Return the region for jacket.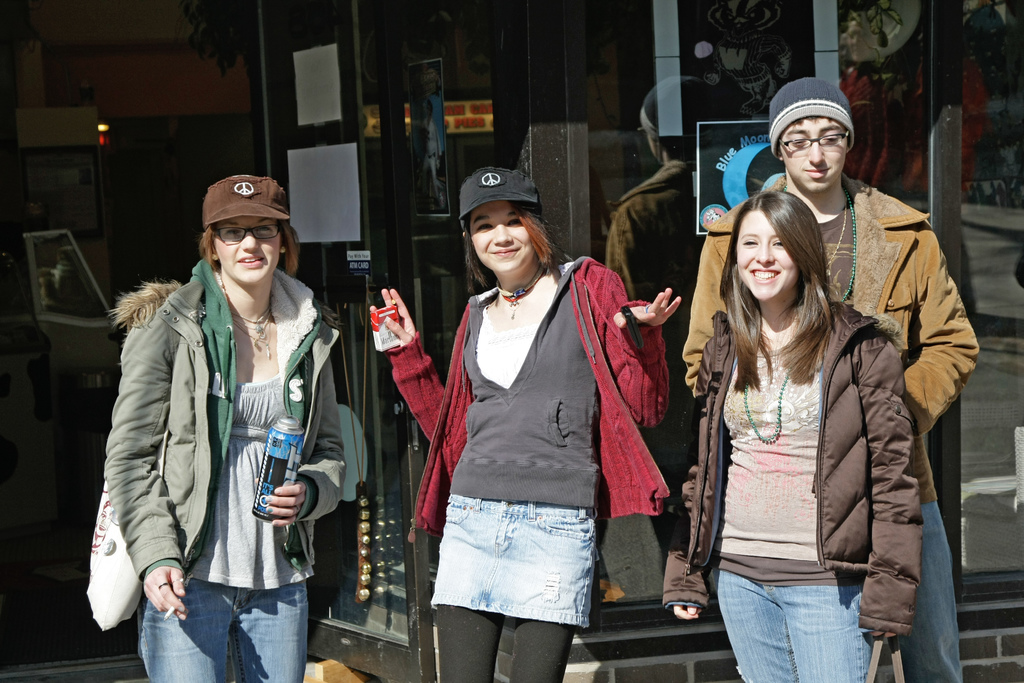
656:300:930:639.
